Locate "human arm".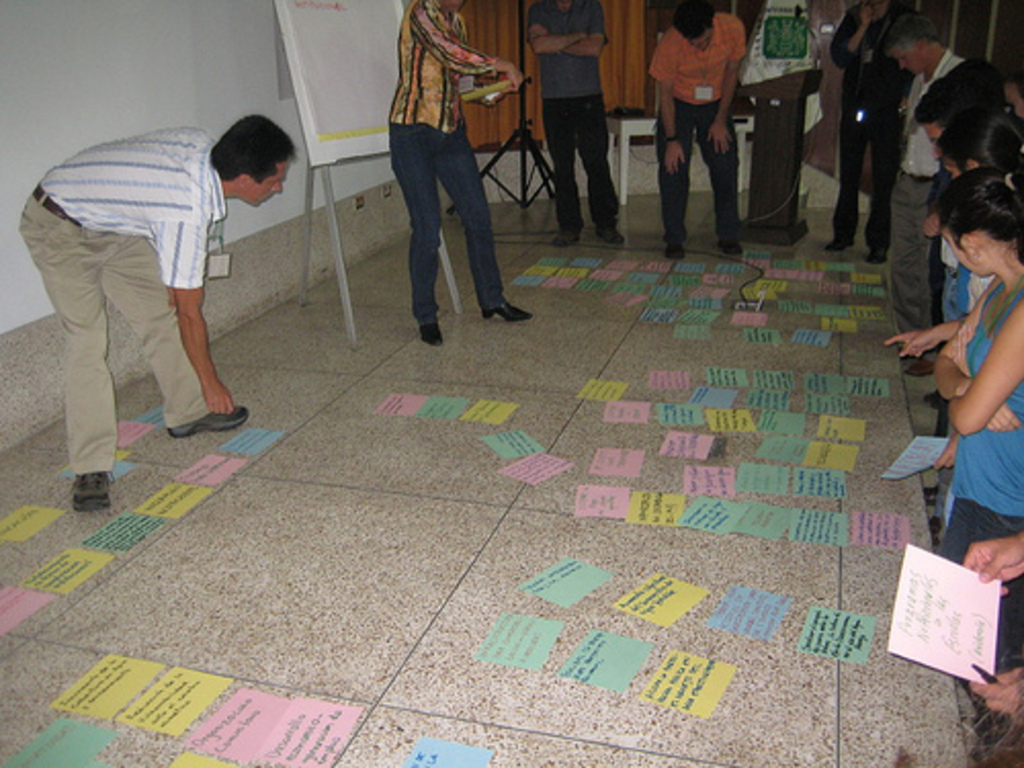
Bounding box: 885/315/967/360.
